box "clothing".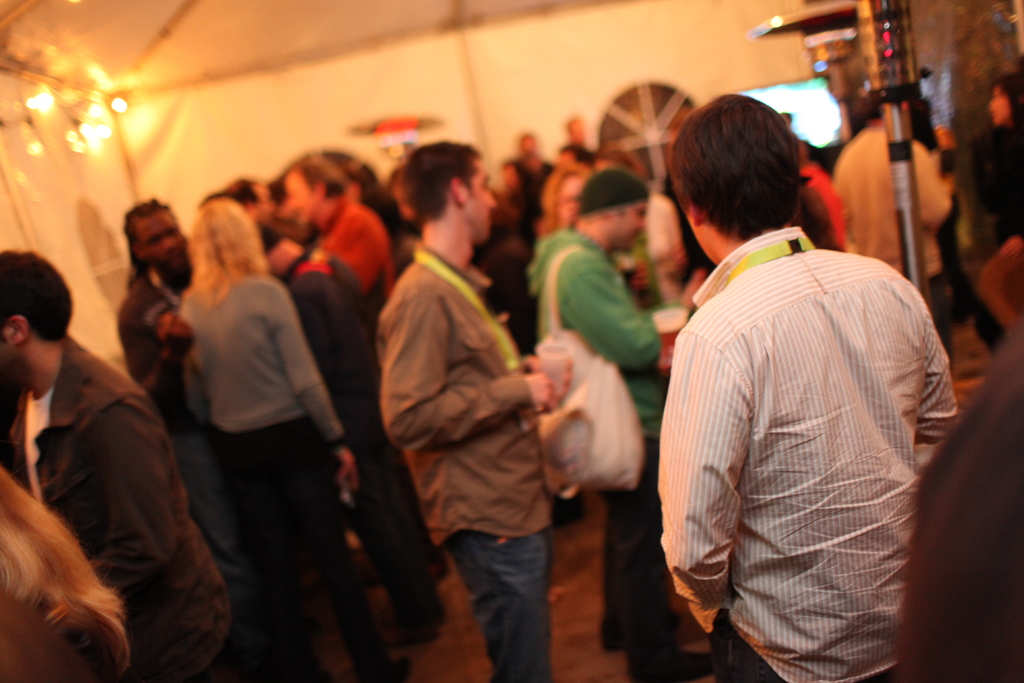
l=527, t=224, r=669, b=667.
